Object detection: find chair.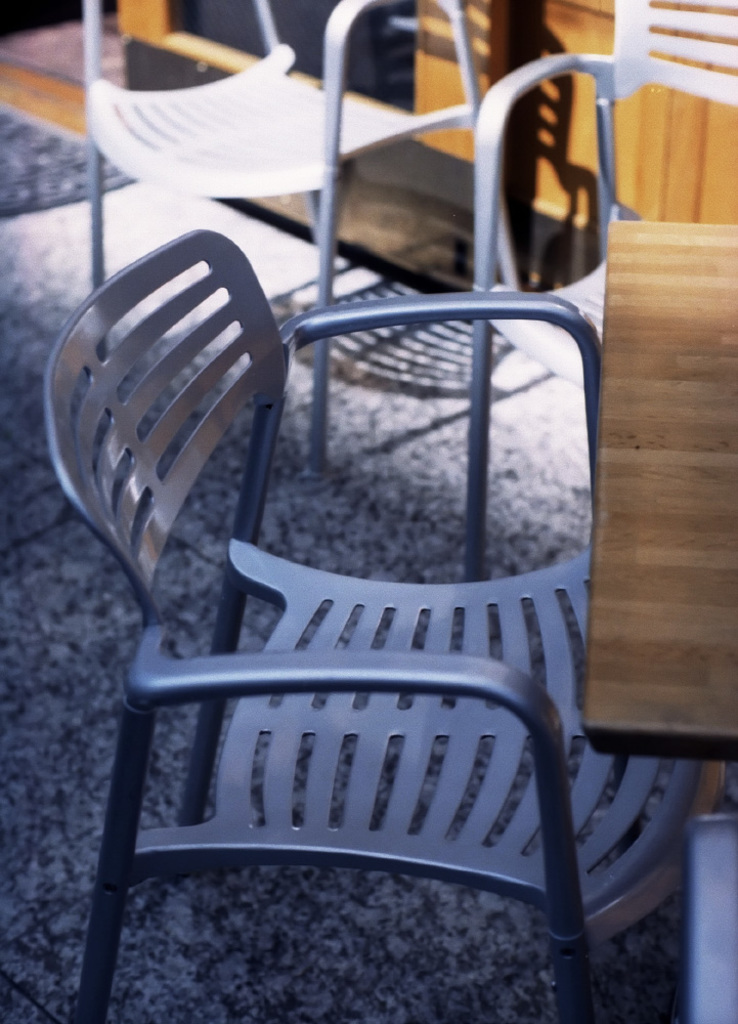
crop(50, 109, 683, 1023).
